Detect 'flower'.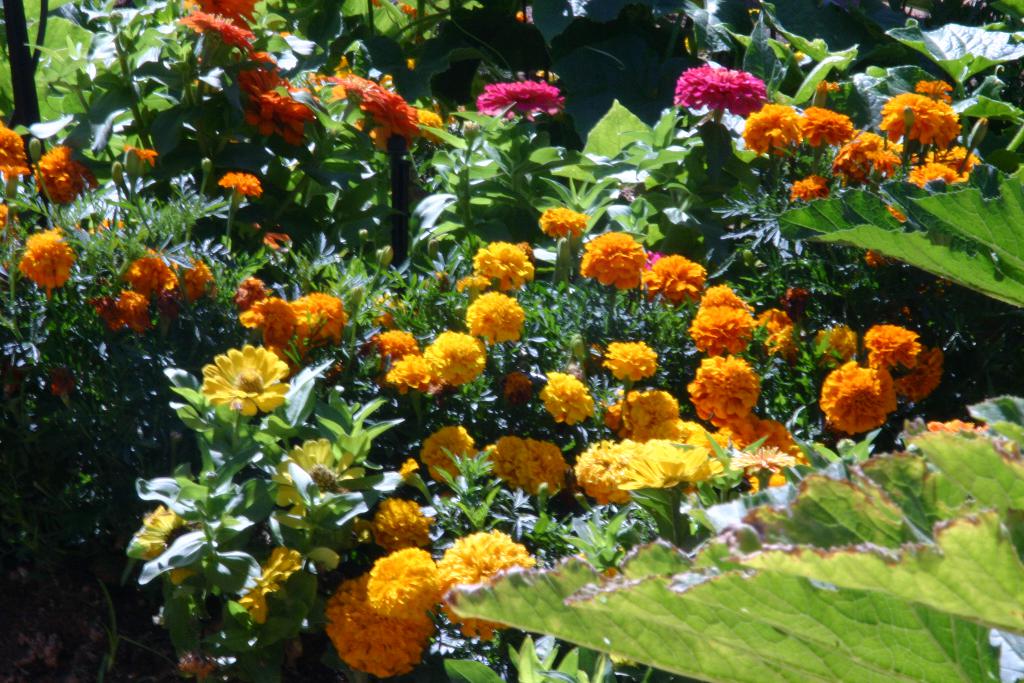
Detected at <bbox>325, 572, 444, 677</bbox>.
